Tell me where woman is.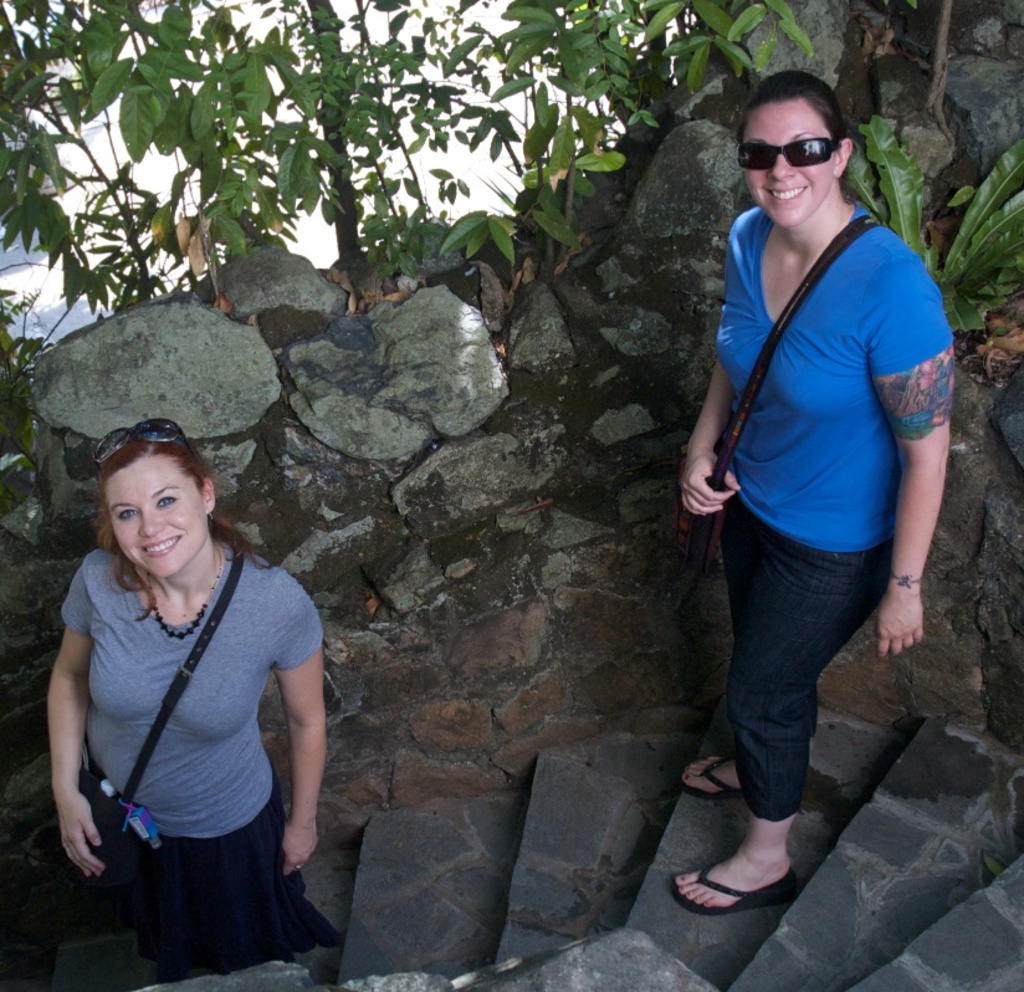
woman is at [675, 68, 958, 911].
